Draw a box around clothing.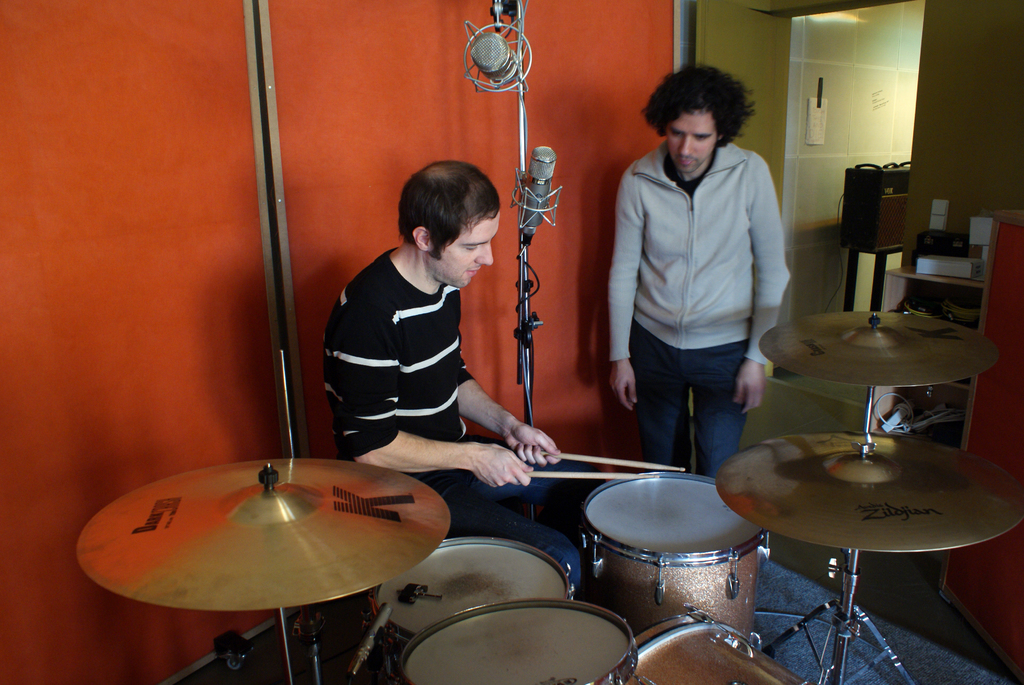
BBox(602, 65, 798, 494).
